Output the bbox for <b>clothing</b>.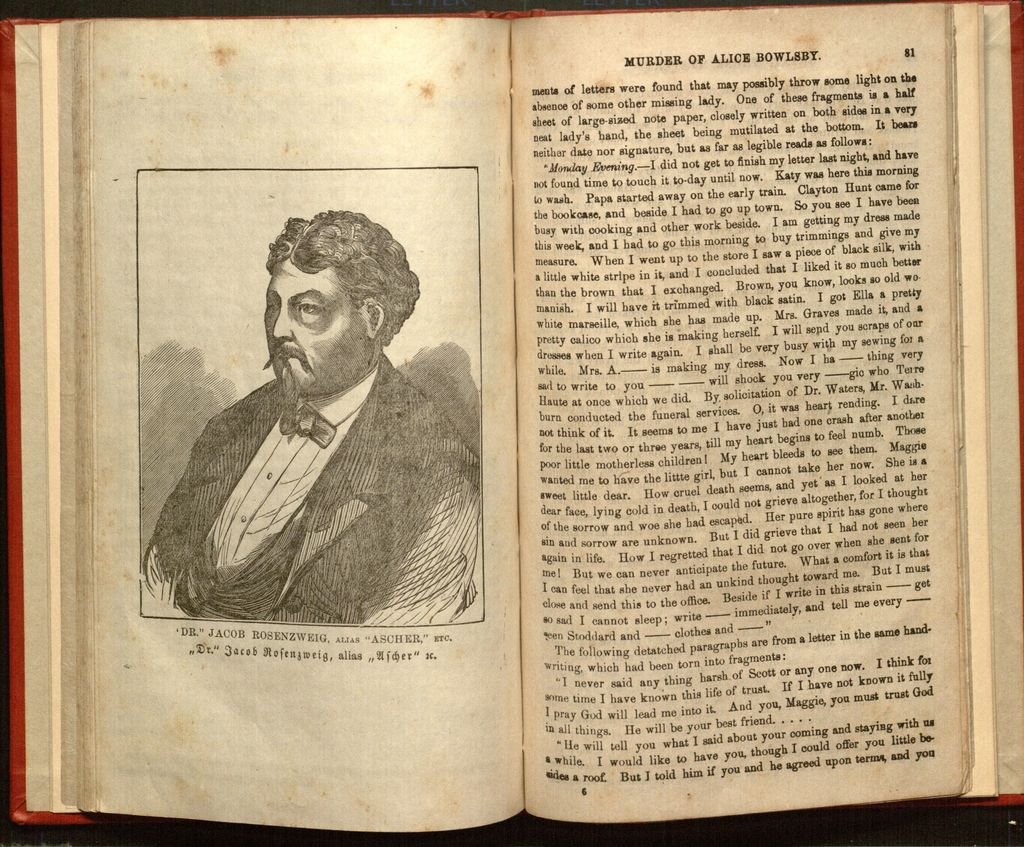
region(148, 353, 481, 618).
